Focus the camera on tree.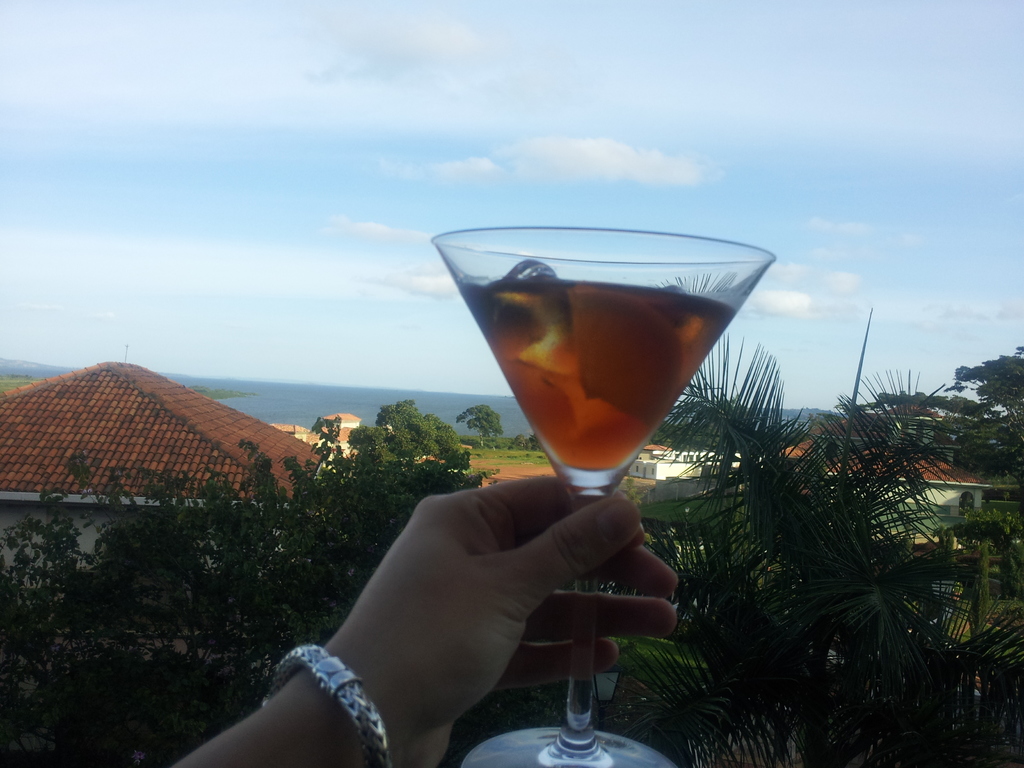
Focus region: 610,340,1017,767.
